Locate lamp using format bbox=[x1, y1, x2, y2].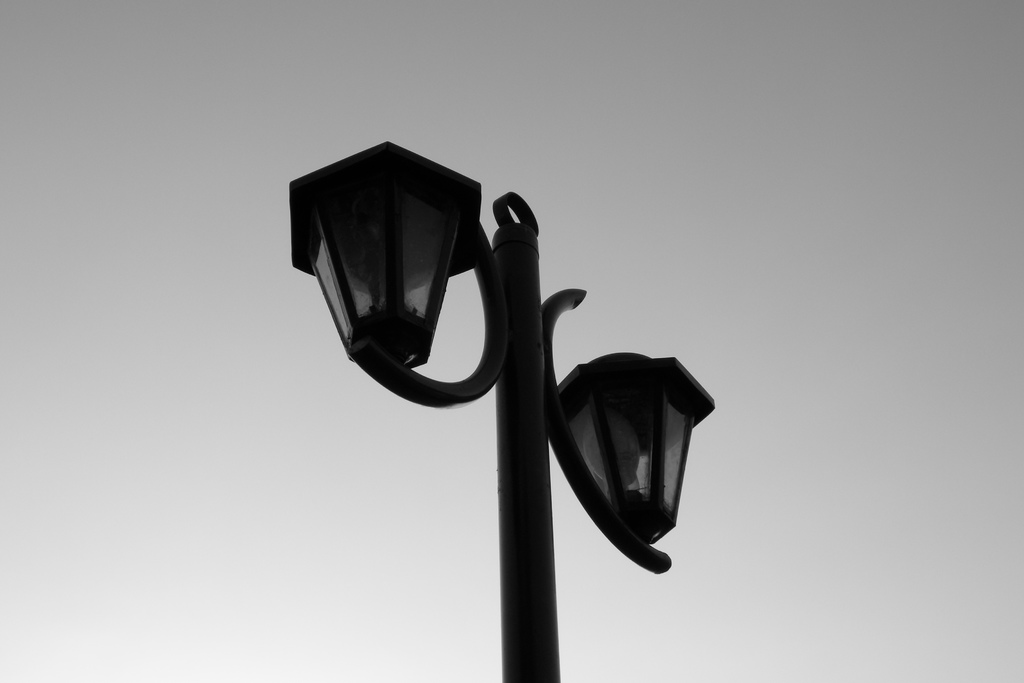
bbox=[547, 285, 717, 567].
